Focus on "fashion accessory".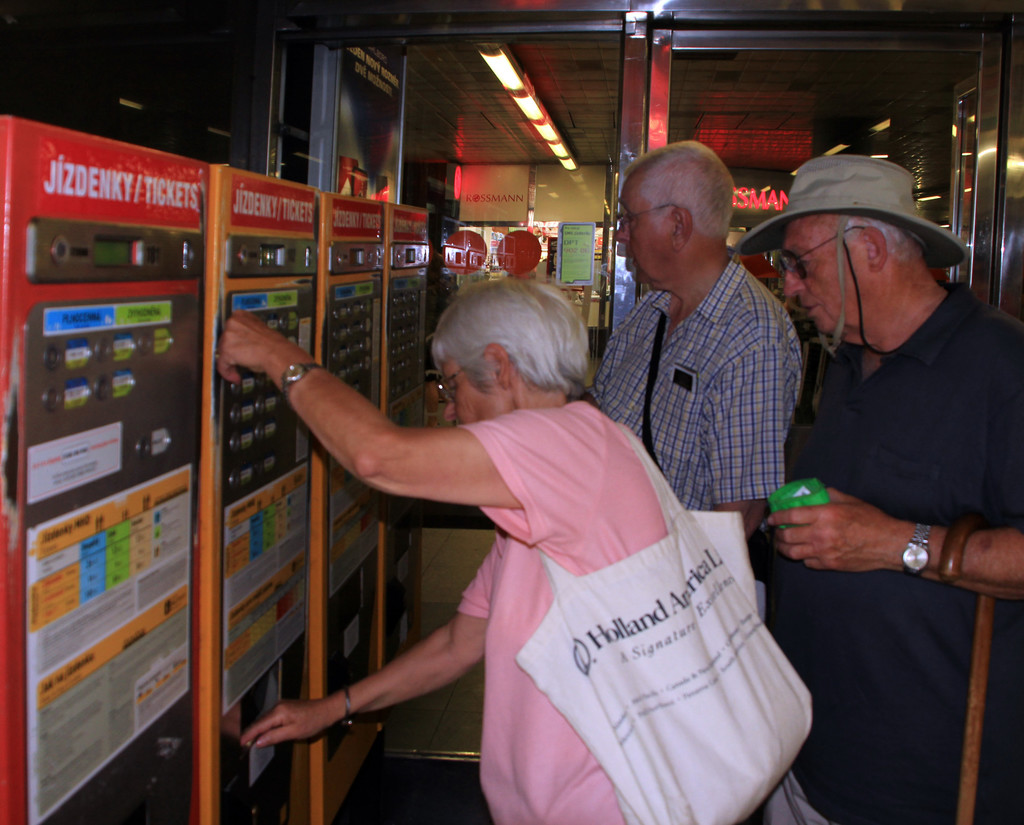
Focused at region(733, 153, 970, 357).
